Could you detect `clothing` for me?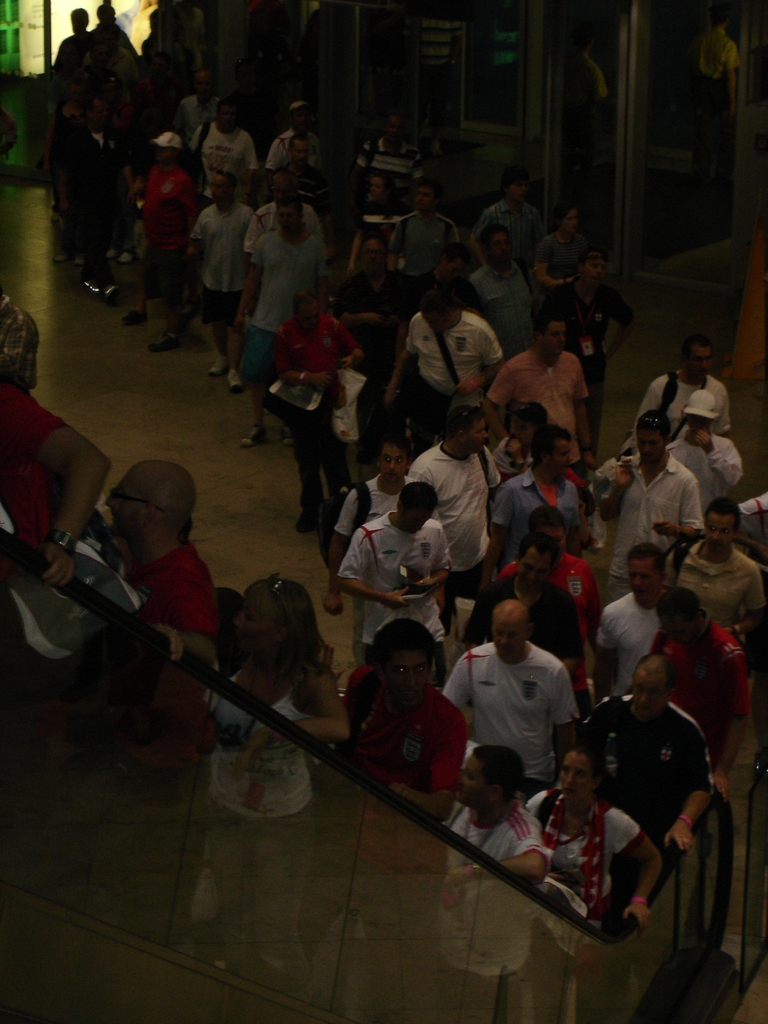
Detection result: Rect(184, 127, 269, 195).
